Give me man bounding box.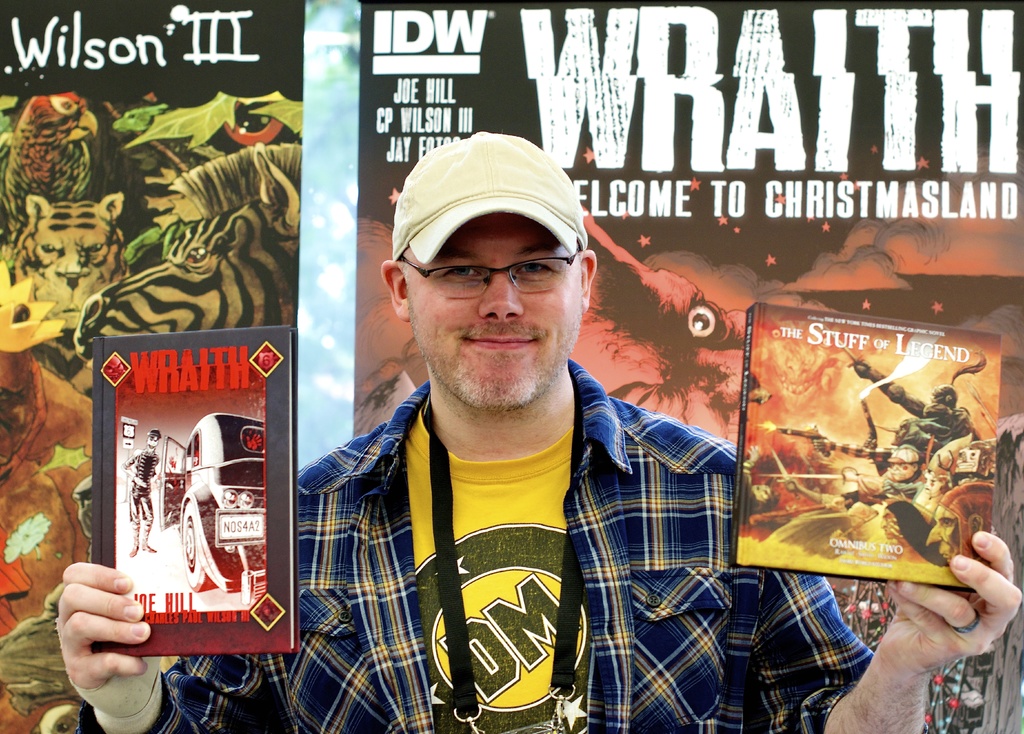
{"left": 48, "top": 133, "right": 1023, "bottom": 733}.
